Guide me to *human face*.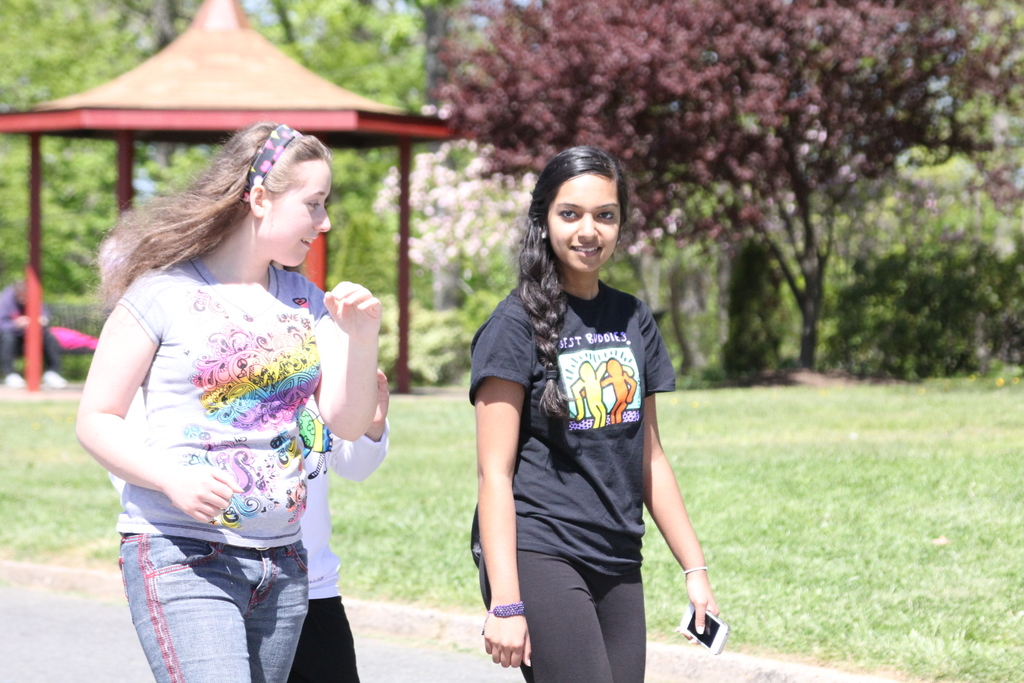
Guidance: 543, 173, 621, 271.
